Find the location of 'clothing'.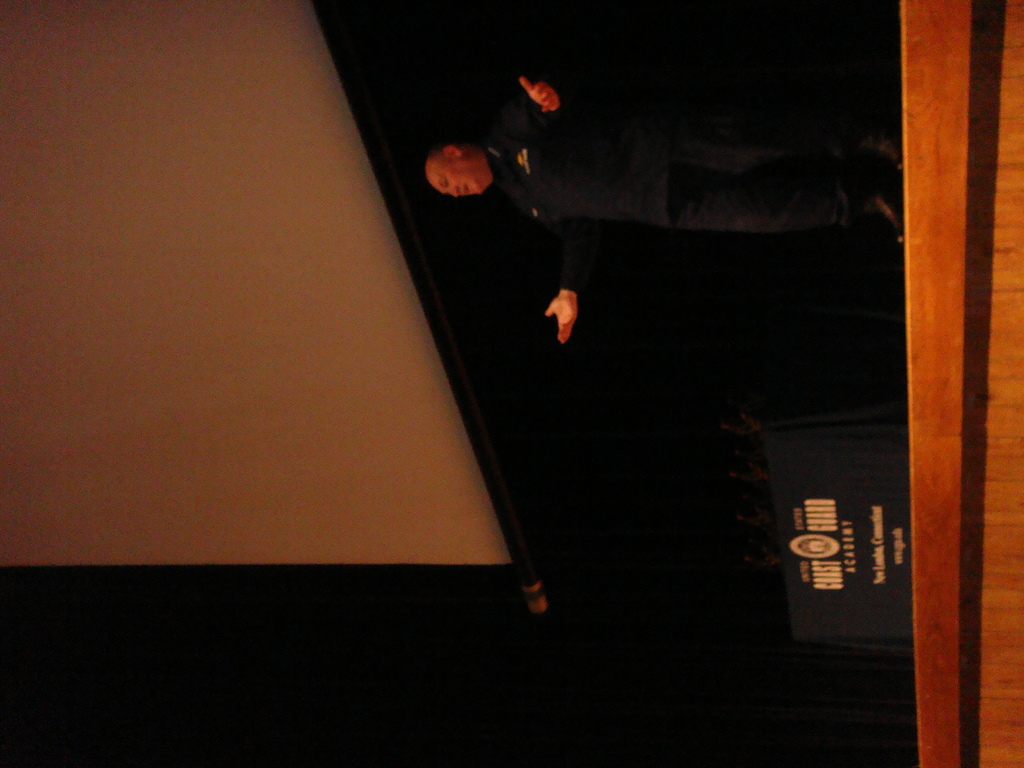
Location: [483, 105, 865, 234].
